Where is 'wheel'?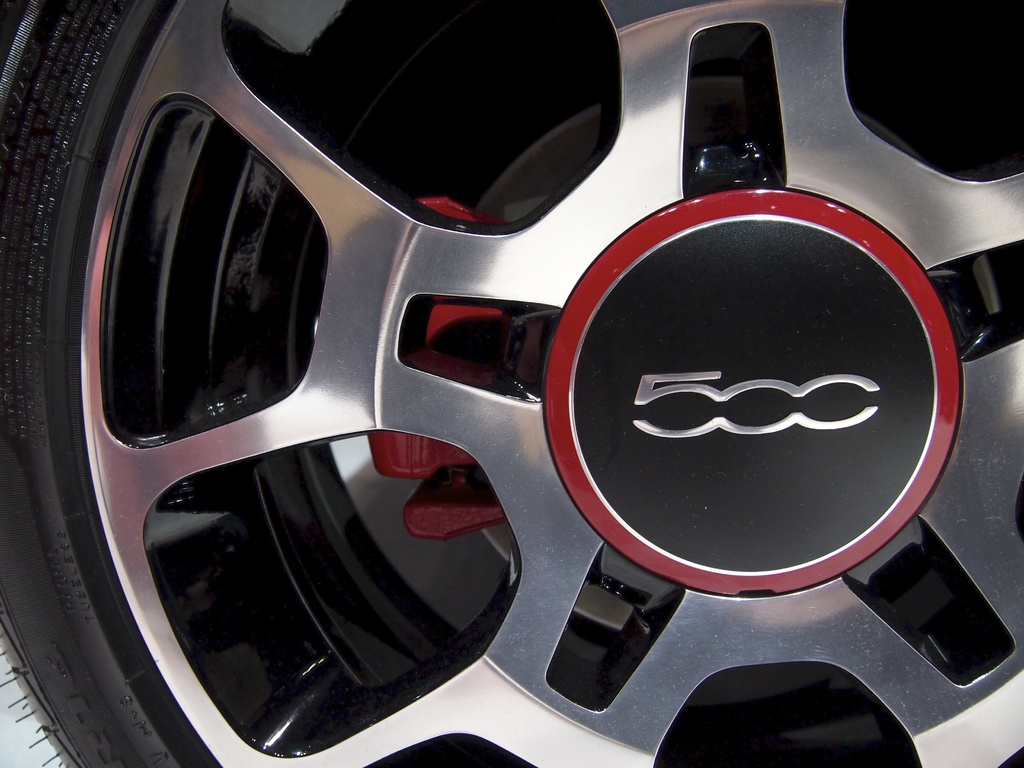
{"x1": 9, "y1": 1, "x2": 941, "y2": 748}.
